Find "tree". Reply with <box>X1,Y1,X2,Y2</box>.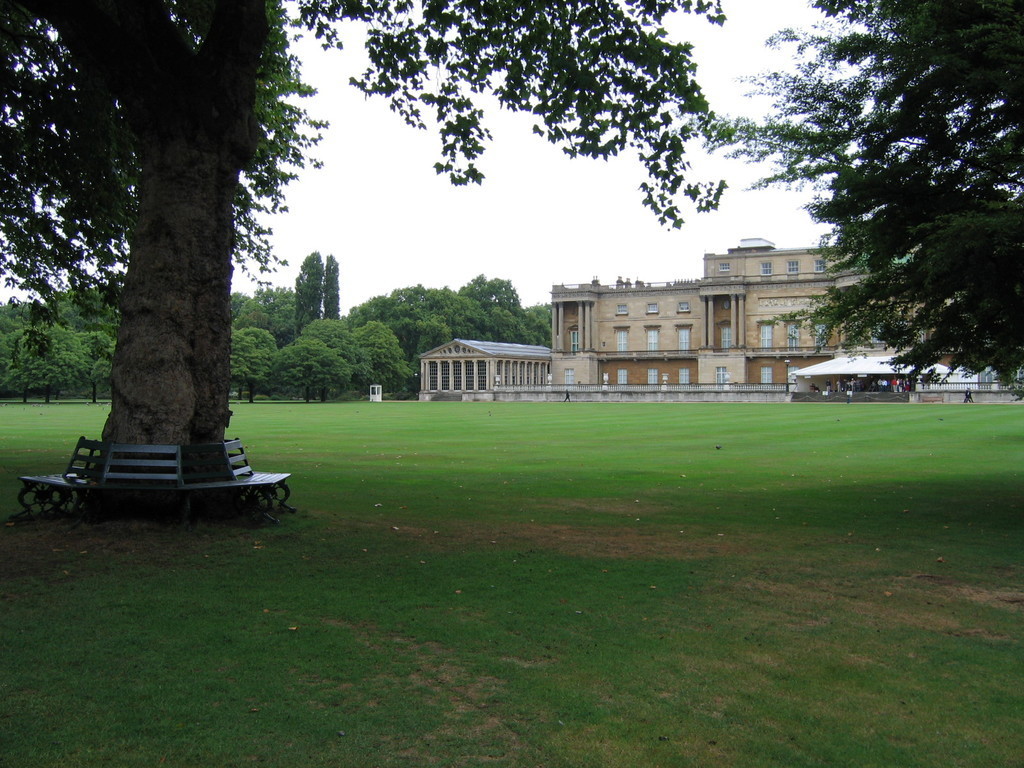
<box>709,0,1023,398</box>.
